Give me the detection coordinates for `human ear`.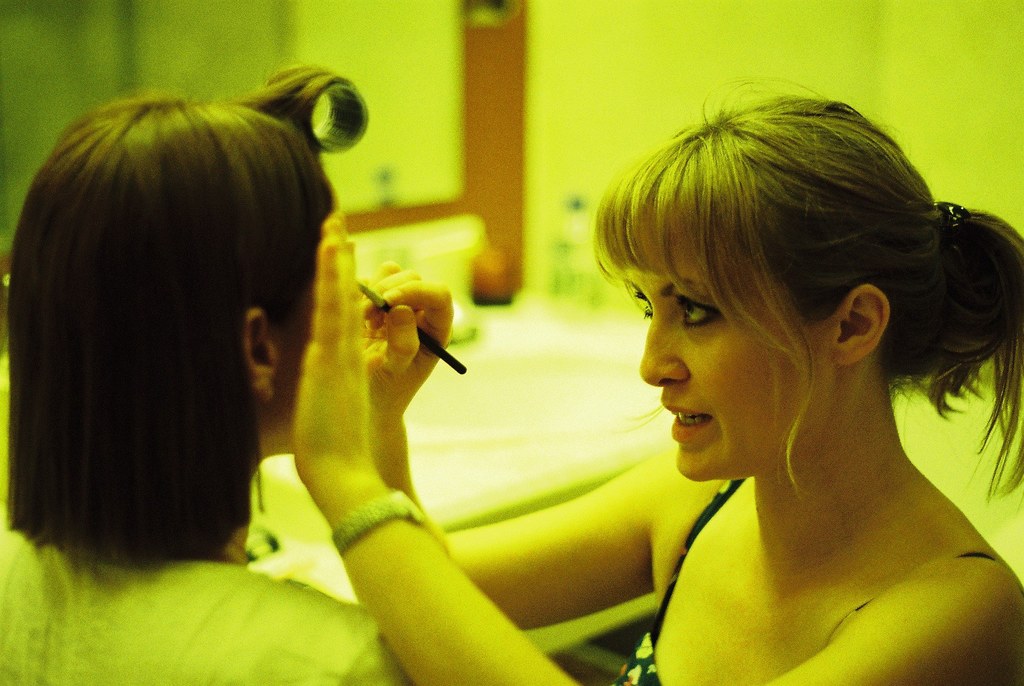
box(243, 307, 285, 402).
